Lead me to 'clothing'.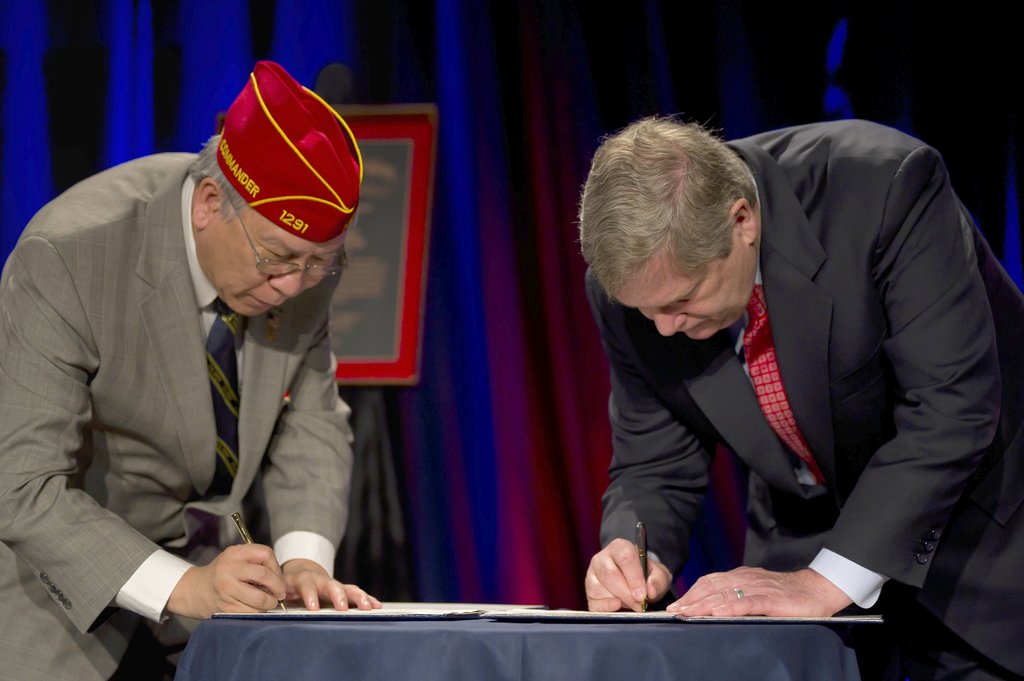
Lead to 459, 131, 961, 647.
